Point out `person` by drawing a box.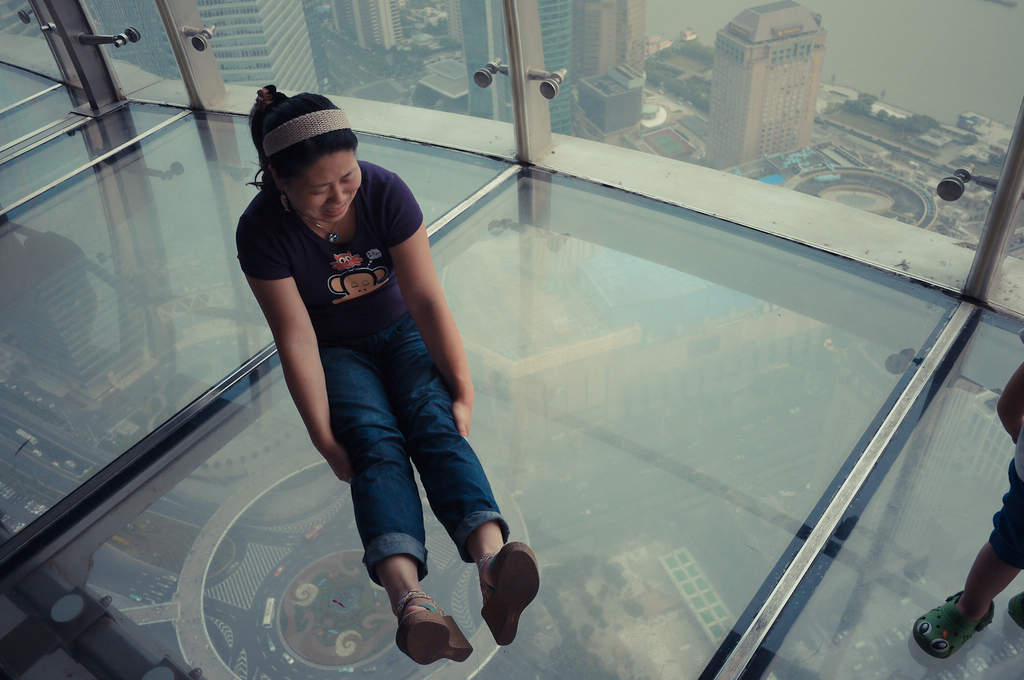
x1=234 y1=88 x2=511 y2=636.
